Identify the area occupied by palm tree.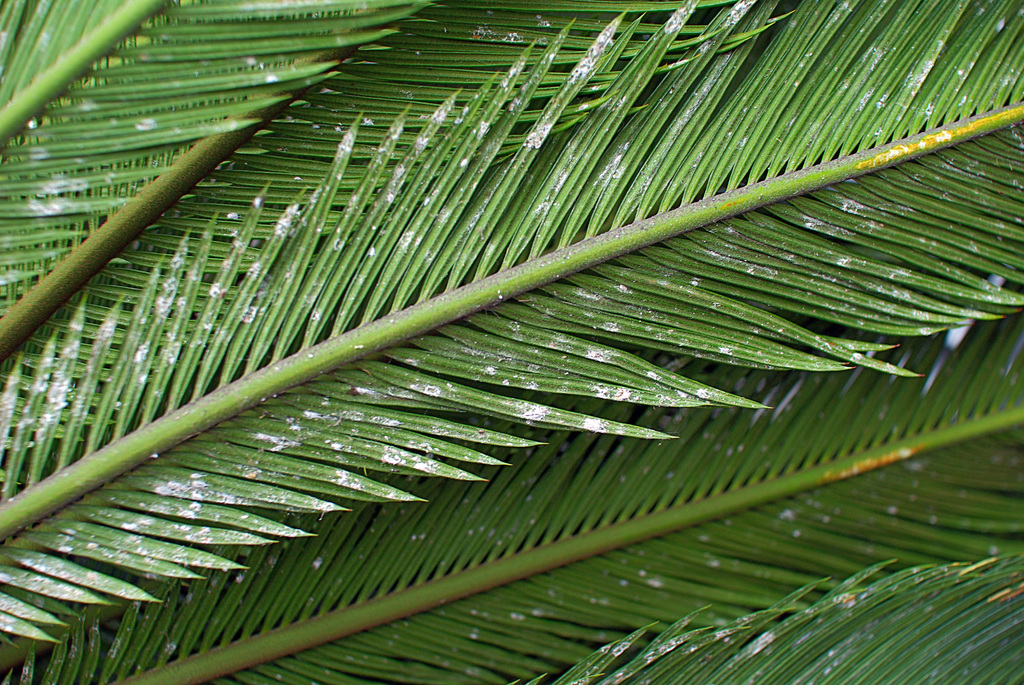
Area: [20, 13, 996, 655].
